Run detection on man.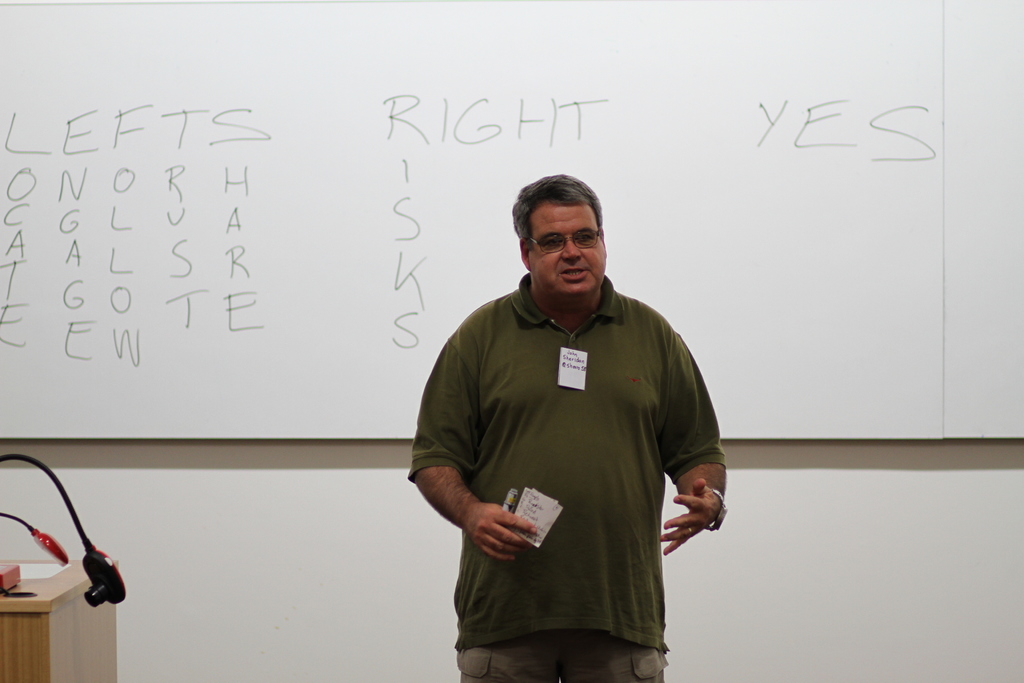
Result: (left=413, top=149, right=732, bottom=682).
